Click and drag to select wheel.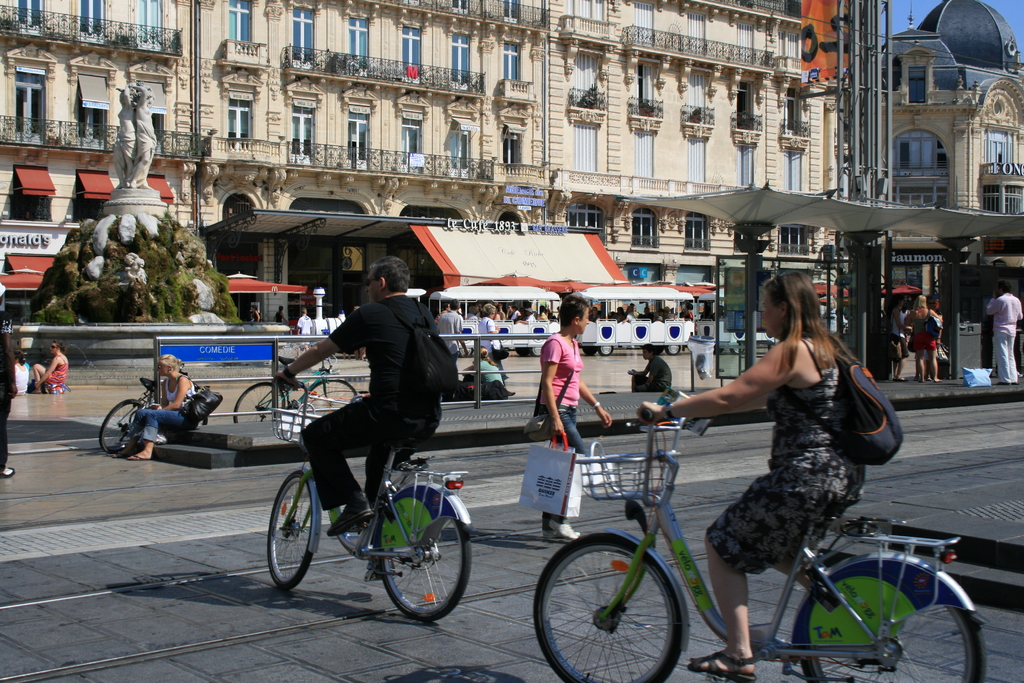
Selection: l=268, t=470, r=315, b=591.
